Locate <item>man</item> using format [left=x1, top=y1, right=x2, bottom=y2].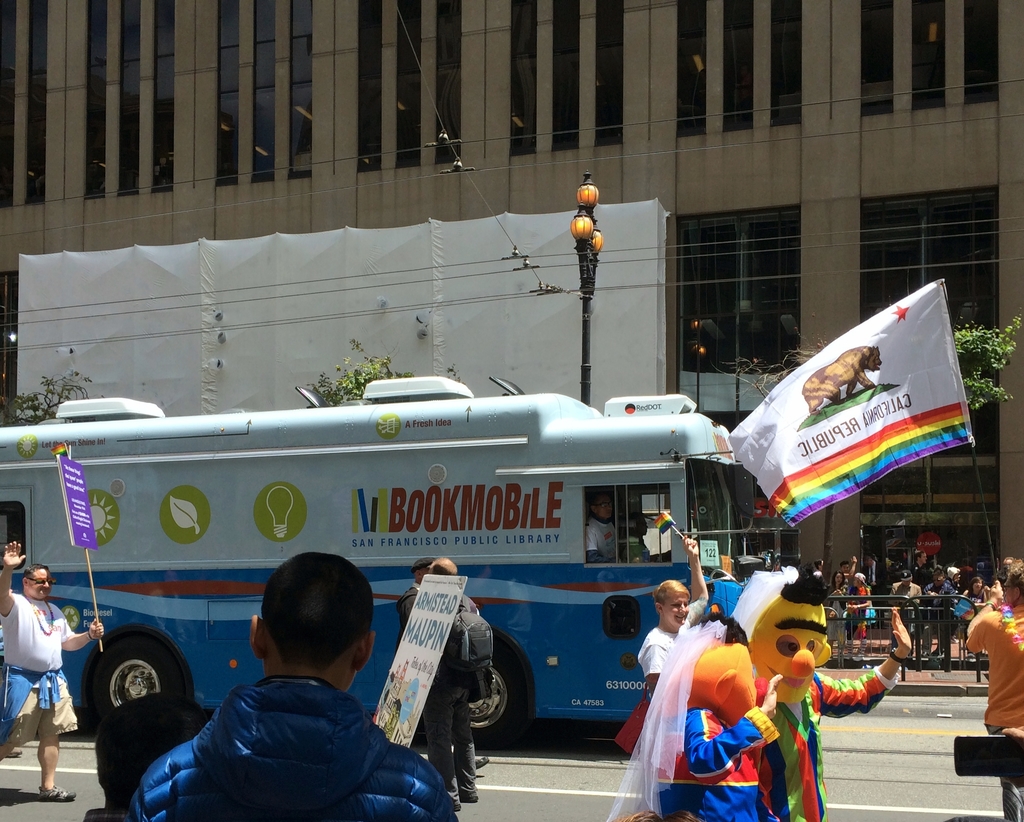
[left=0, top=532, right=101, bottom=794].
